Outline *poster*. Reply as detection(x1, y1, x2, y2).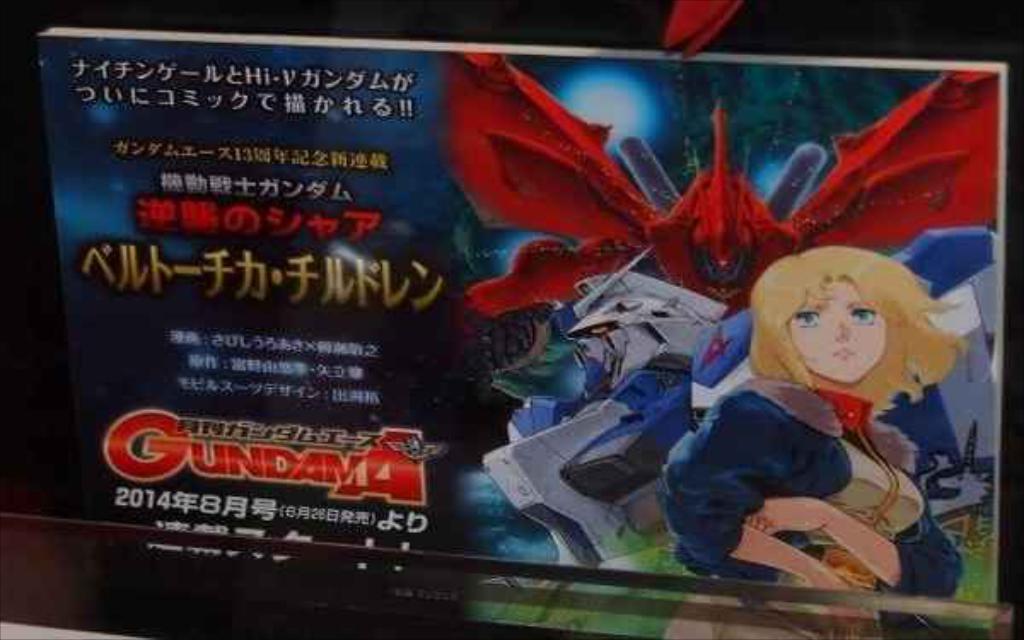
detection(32, 27, 1014, 635).
